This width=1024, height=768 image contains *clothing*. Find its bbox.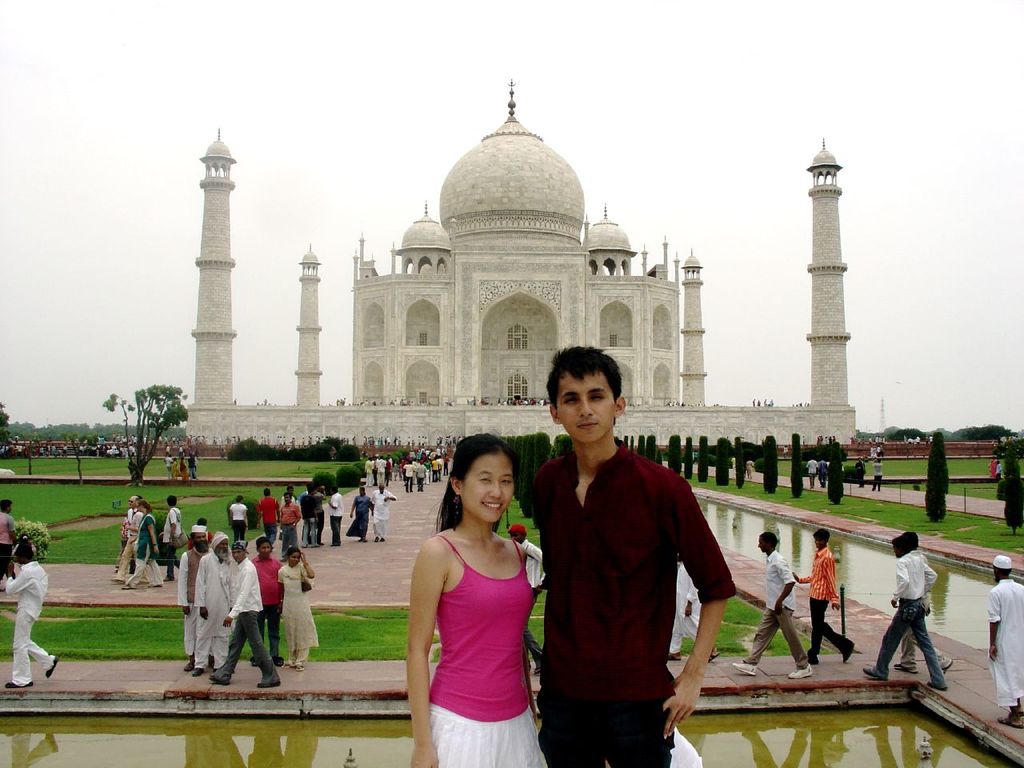
bbox=[370, 490, 398, 535].
